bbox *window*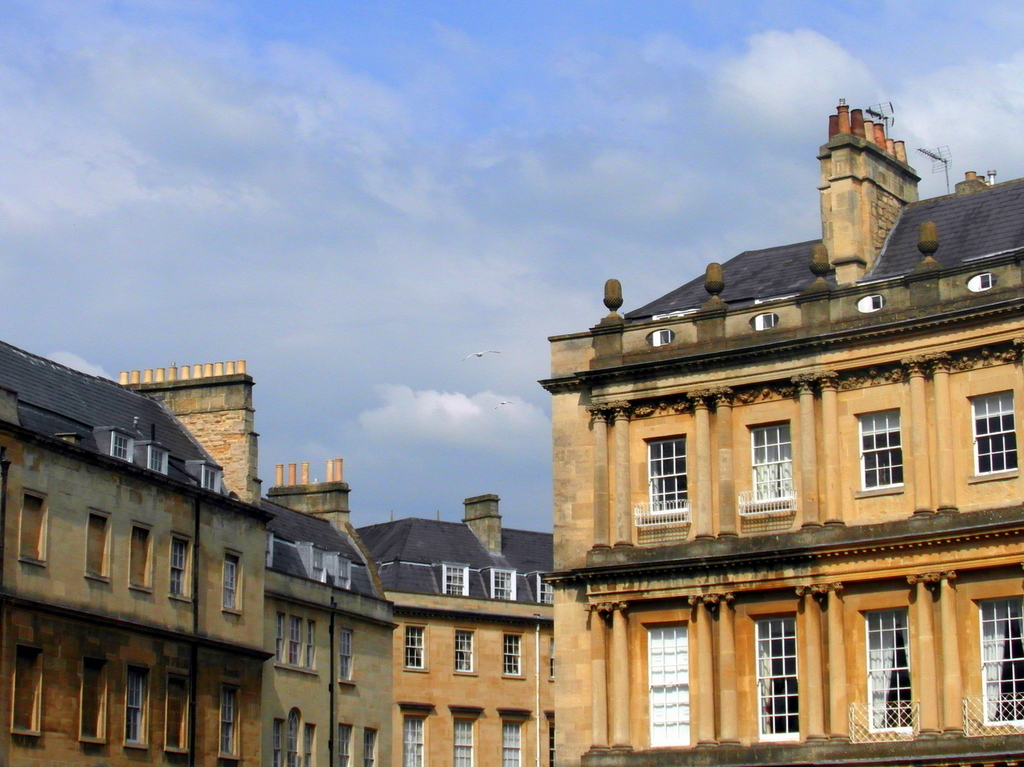
left=750, top=613, right=808, bottom=745
